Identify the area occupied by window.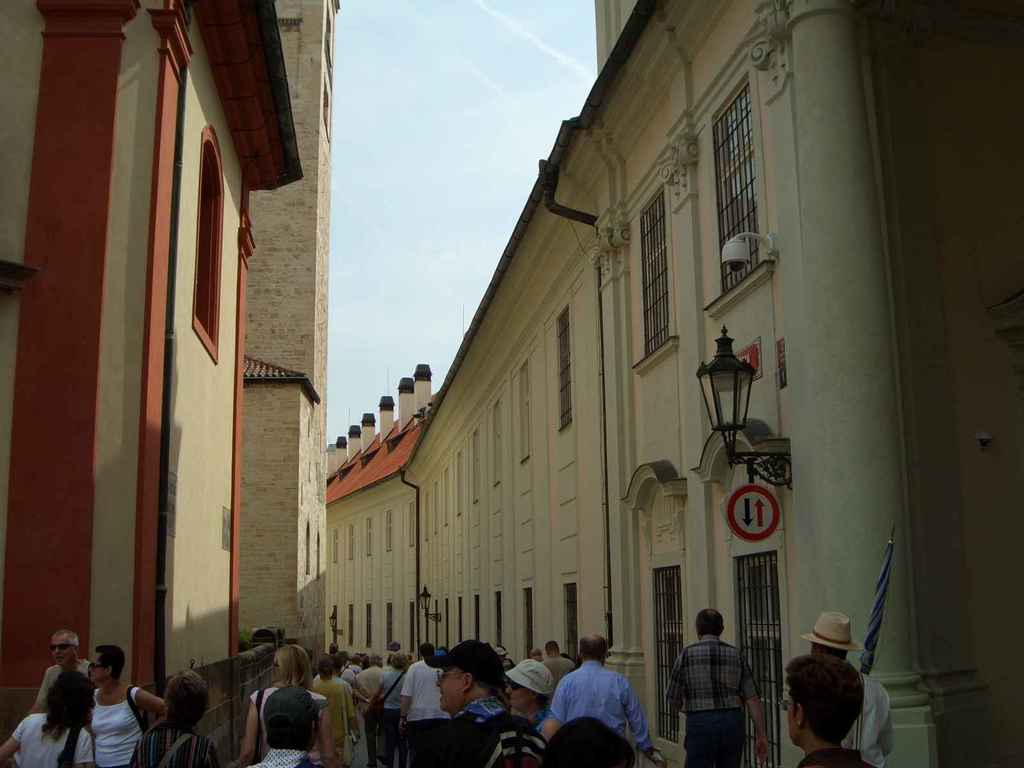
Area: BBox(556, 307, 570, 431).
